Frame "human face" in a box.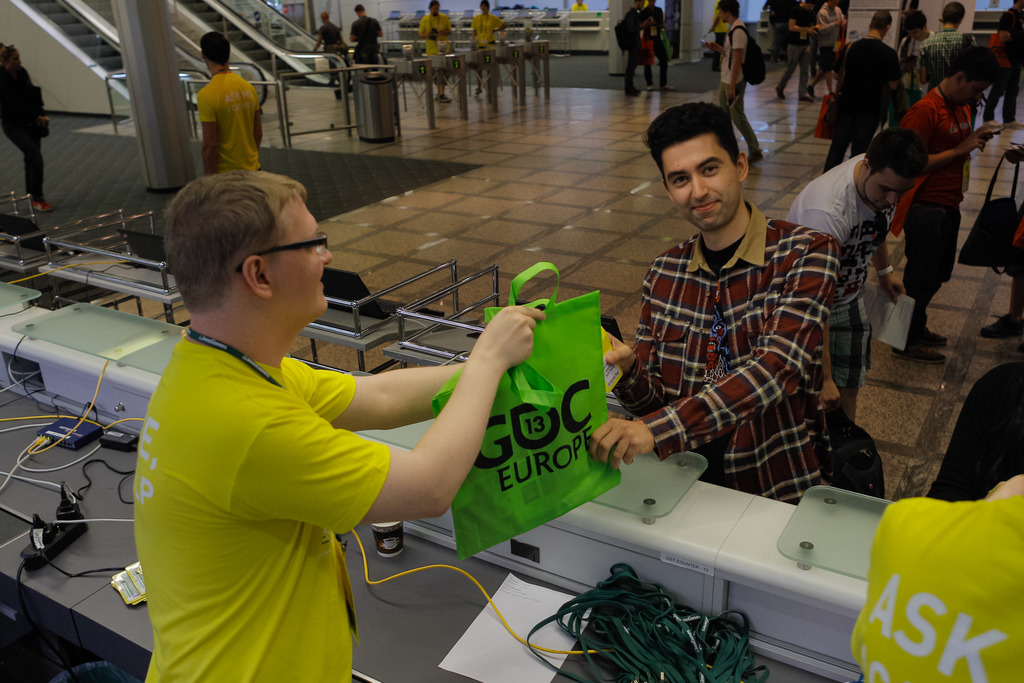
box=[862, 170, 916, 213].
